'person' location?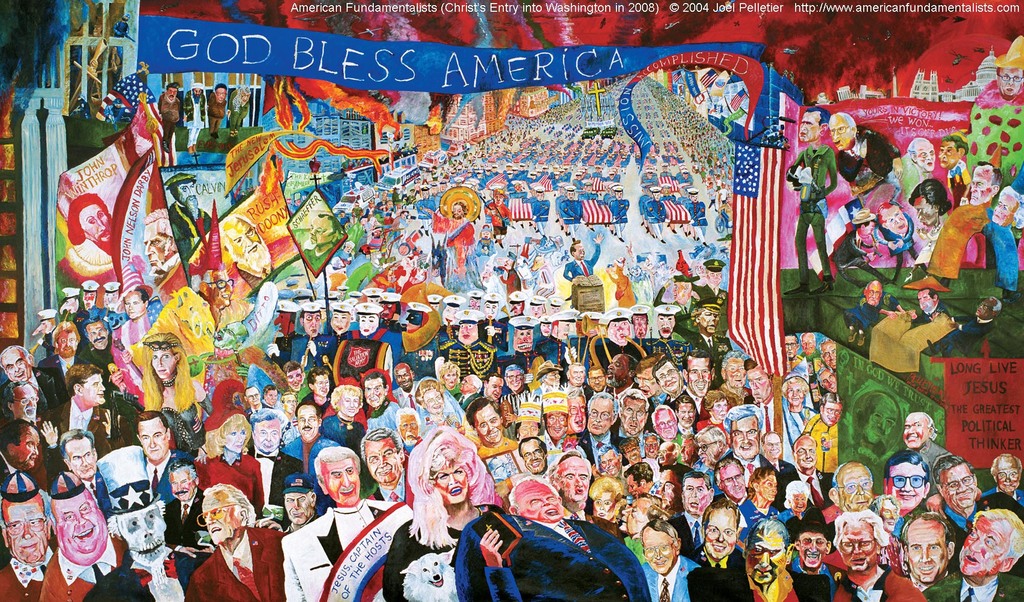
[979, 453, 1023, 511]
